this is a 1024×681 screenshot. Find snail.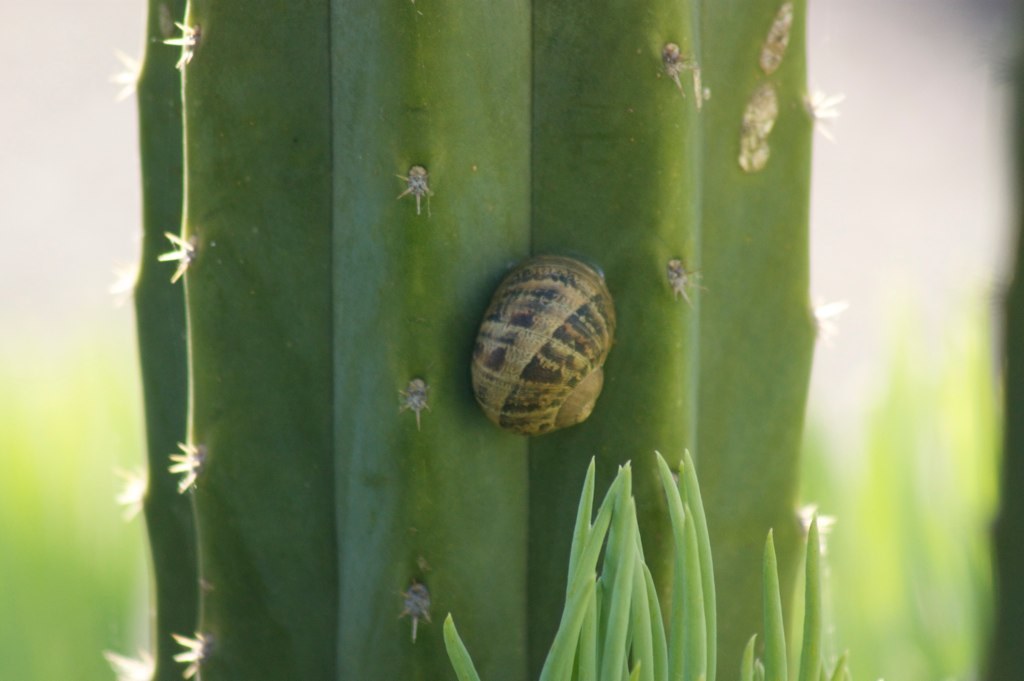
Bounding box: left=463, top=249, right=616, bottom=433.
